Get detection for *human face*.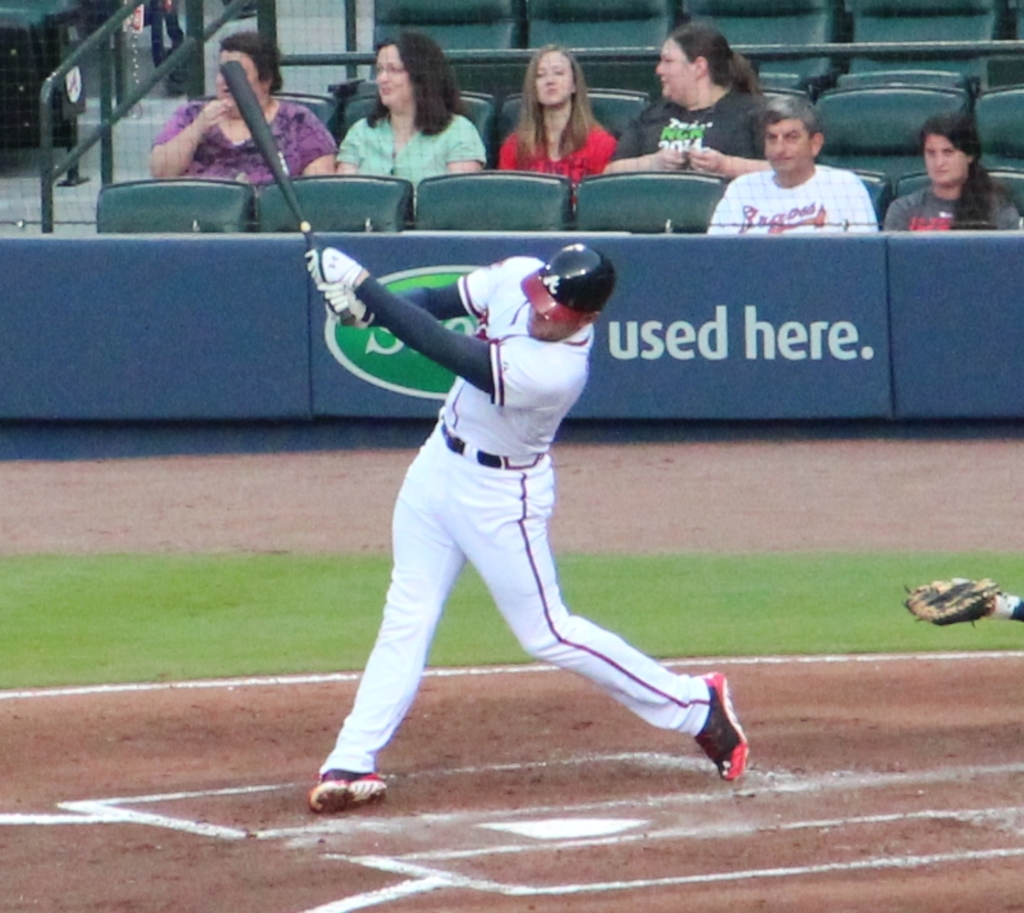
Detection: <box>375,44,409,111</box>.
